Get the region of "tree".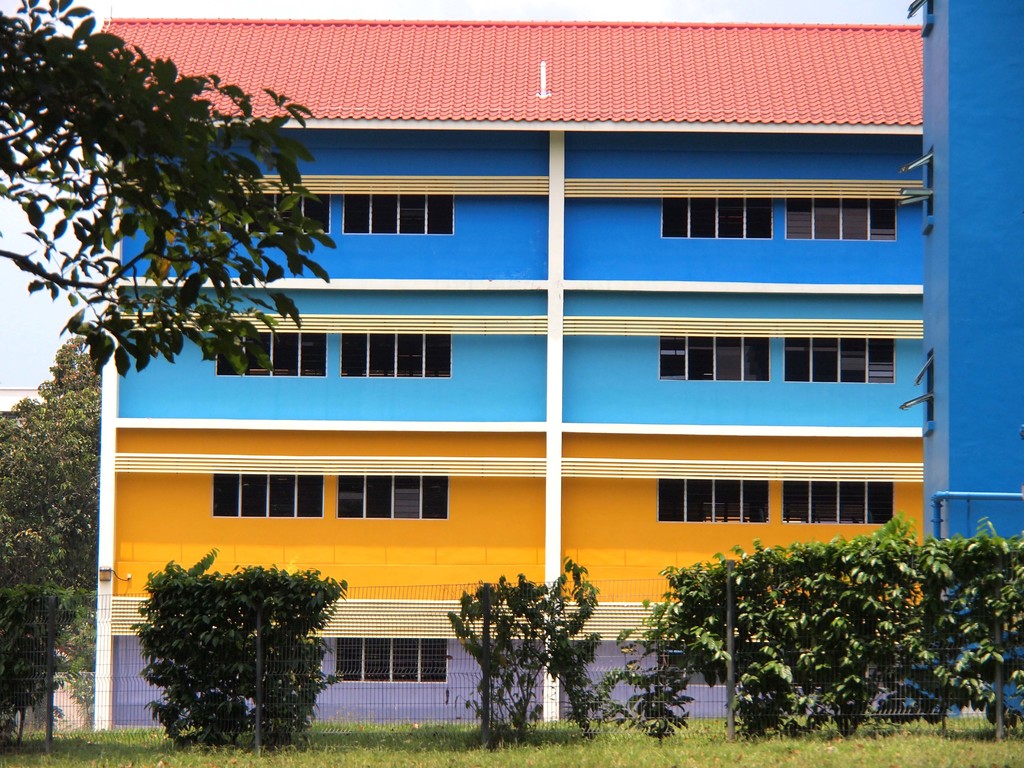
detection(0, 0, 339, 376).
